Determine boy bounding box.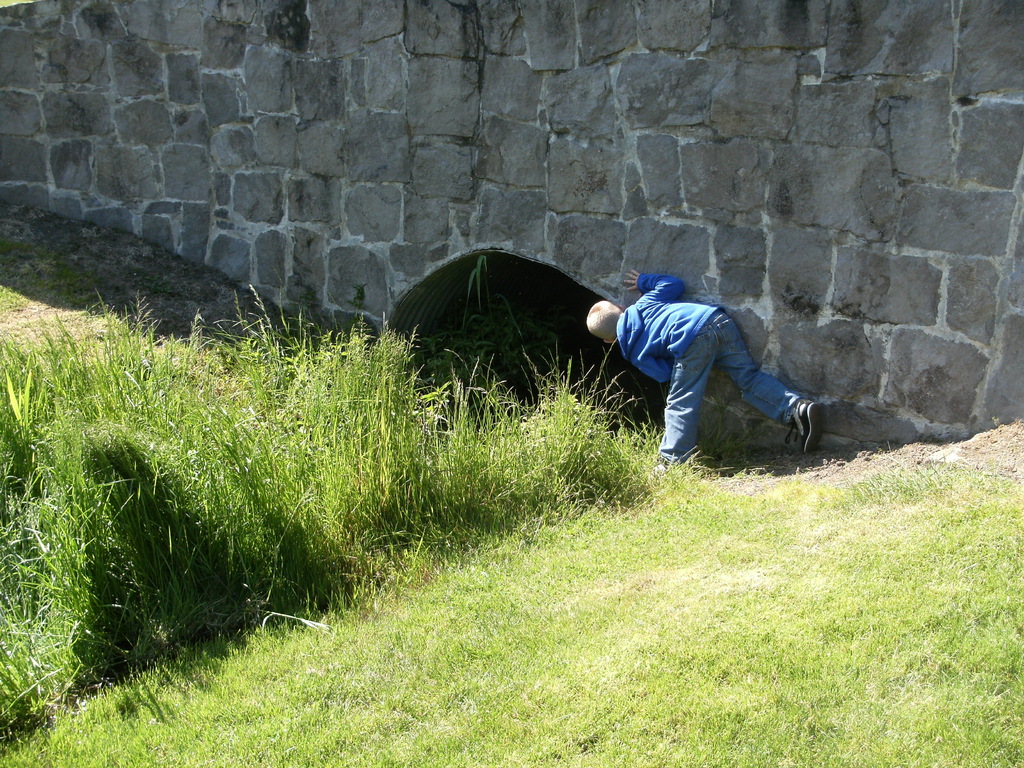
Determined: <bbox>585, 270, 824, 467</bbox>.
